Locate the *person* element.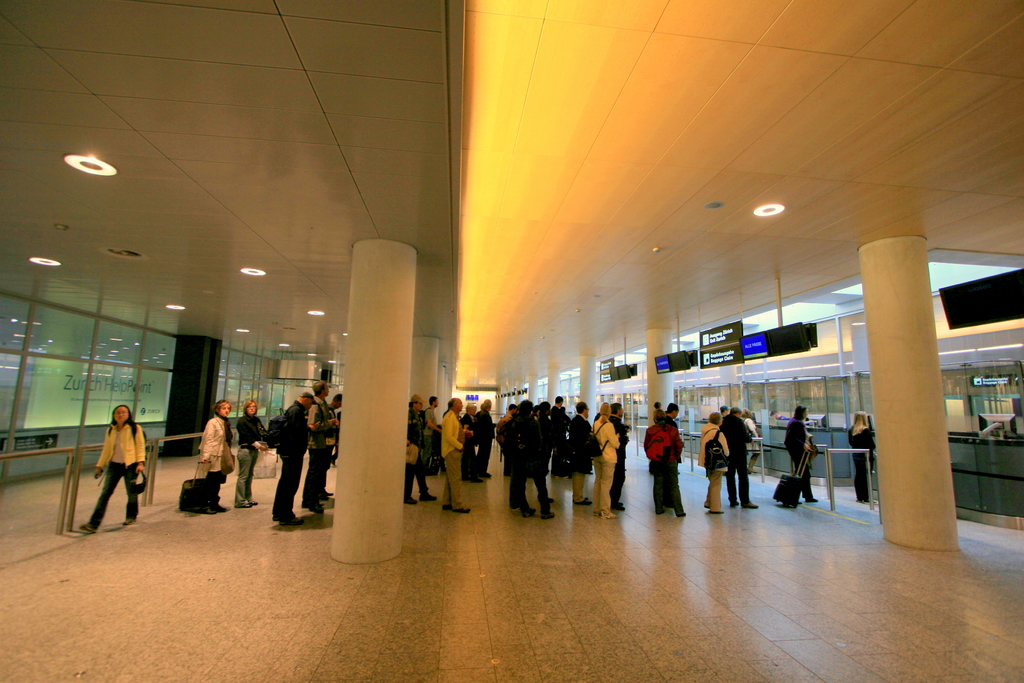
Element bbox: <box>82,397,136,537</box>.
